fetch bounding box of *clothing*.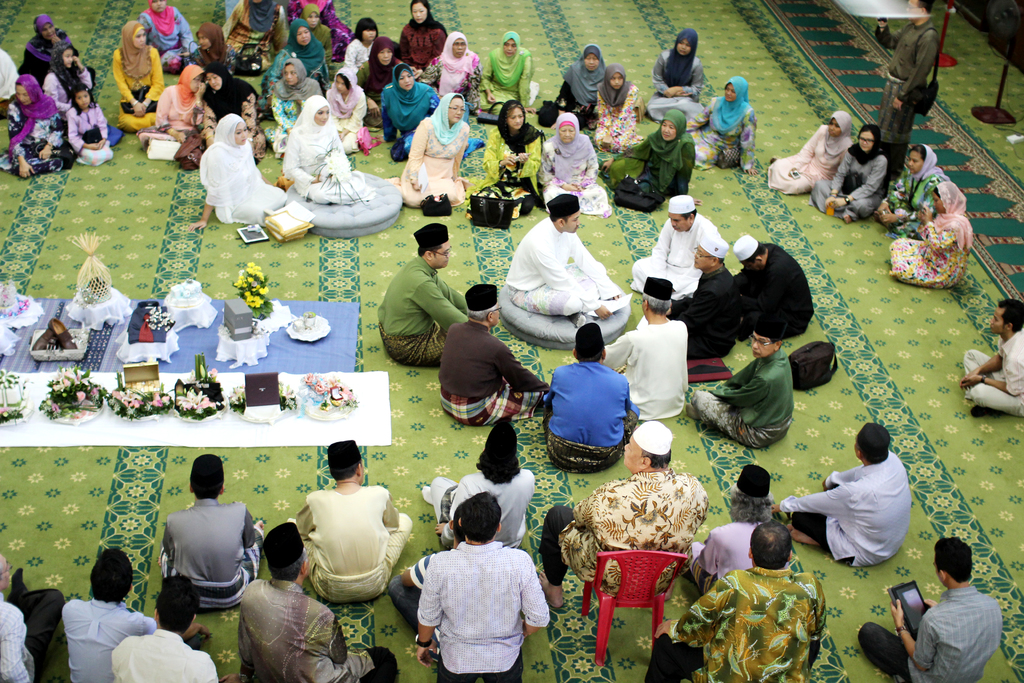
Bbox: BBox(113, 630, 221, 682).
